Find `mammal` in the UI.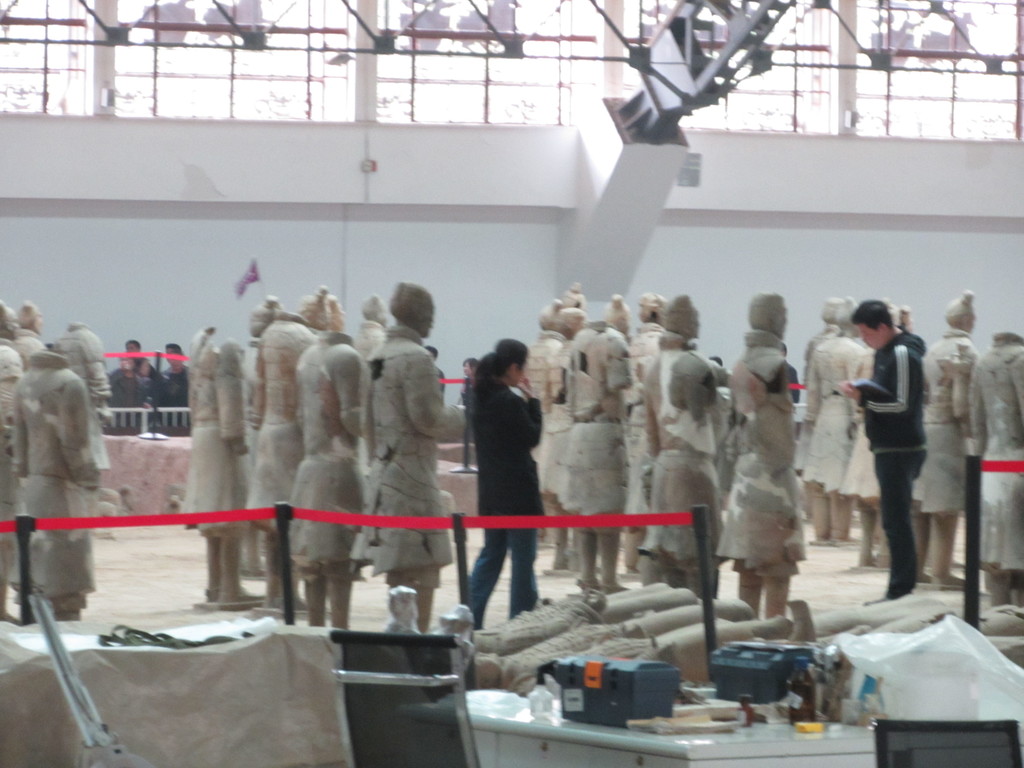
UI element at select_region(243, 305, 319, 611).
